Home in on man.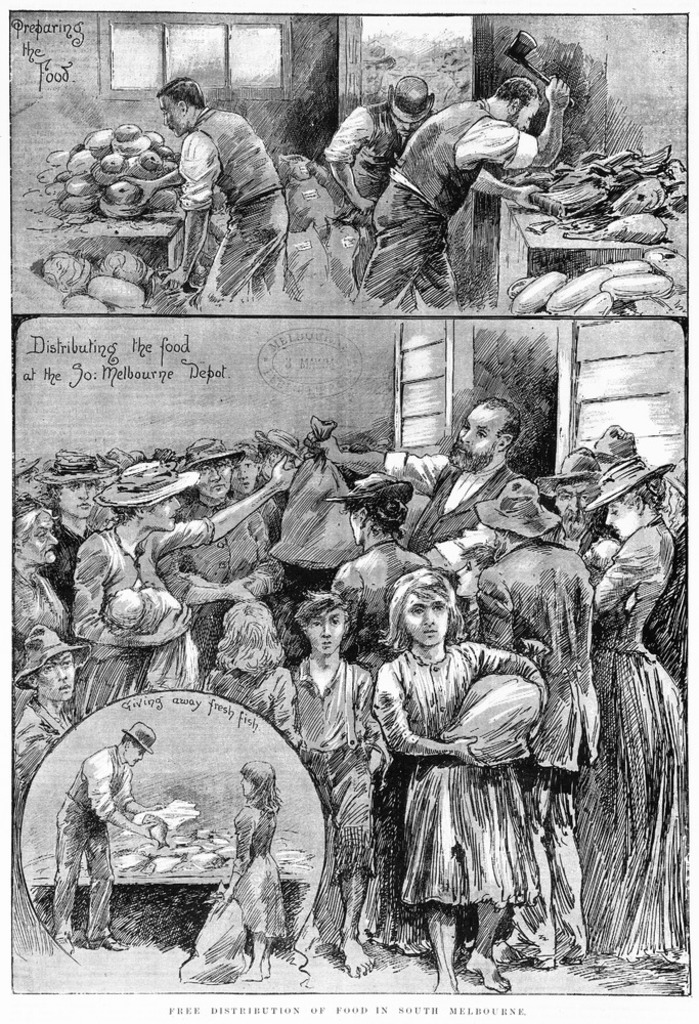
Homed in at (44,716,168,958).
